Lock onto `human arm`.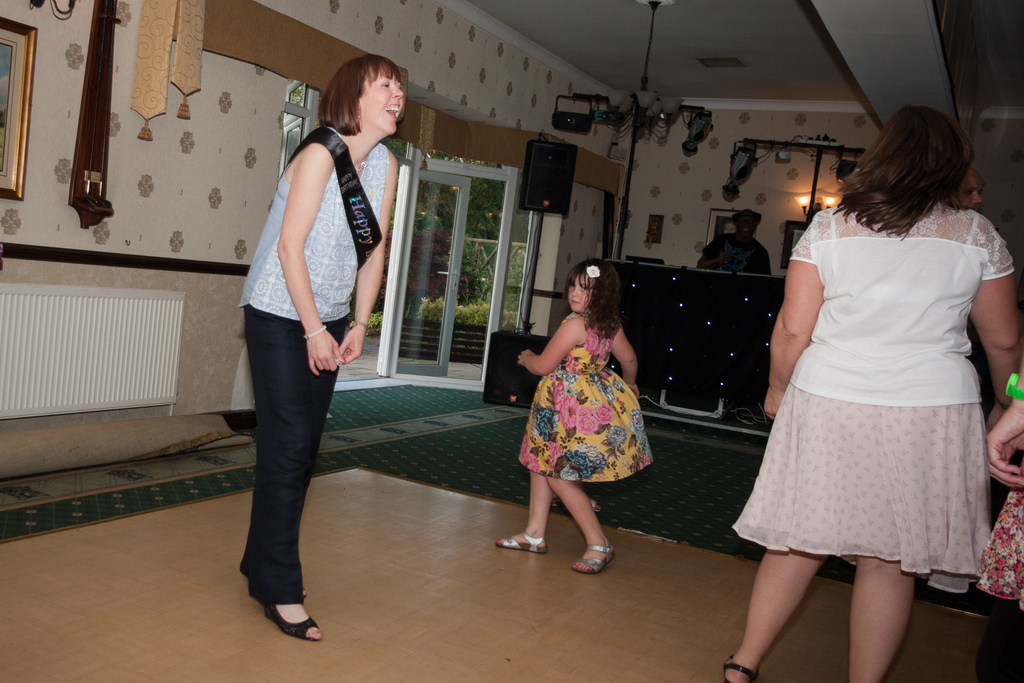
Locked: [x1=761, y1=215, x2=824, y2=420].
